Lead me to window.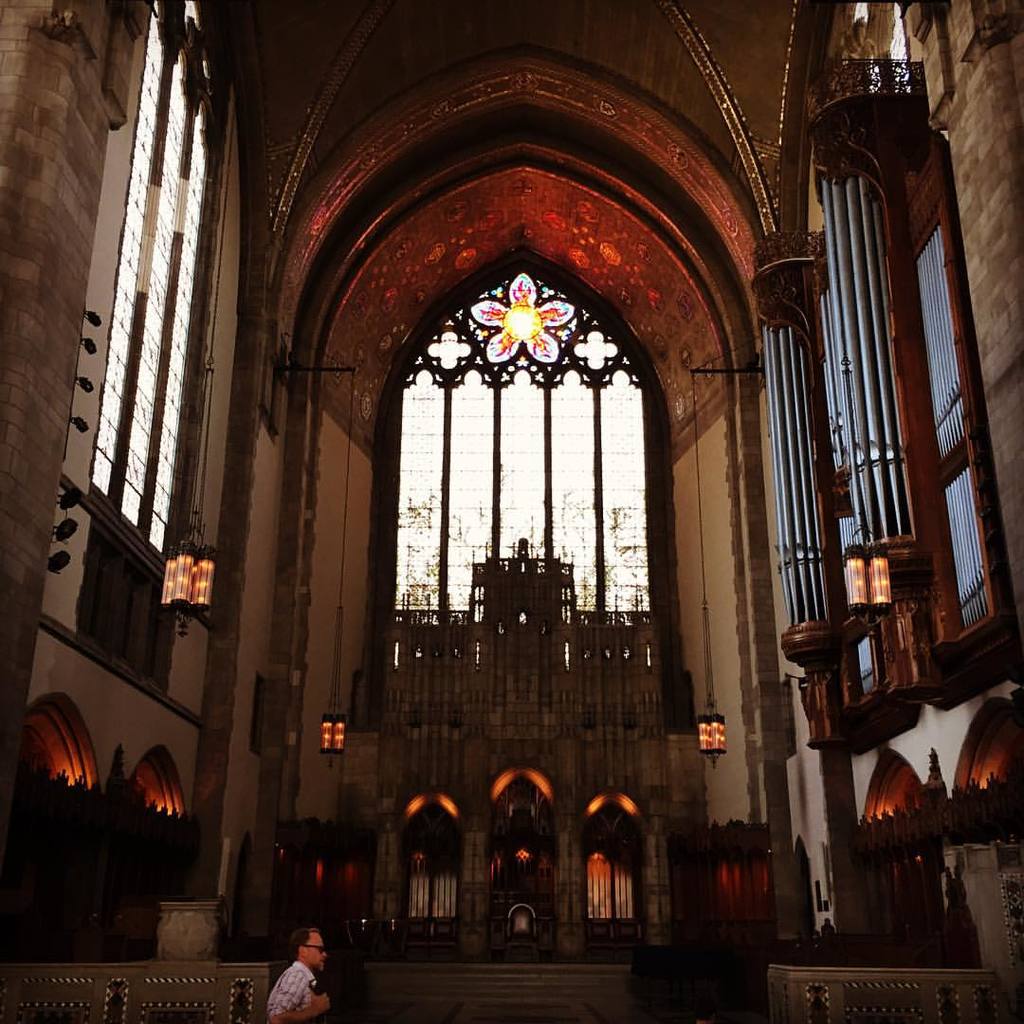
Lead to 358:236:701:726.
